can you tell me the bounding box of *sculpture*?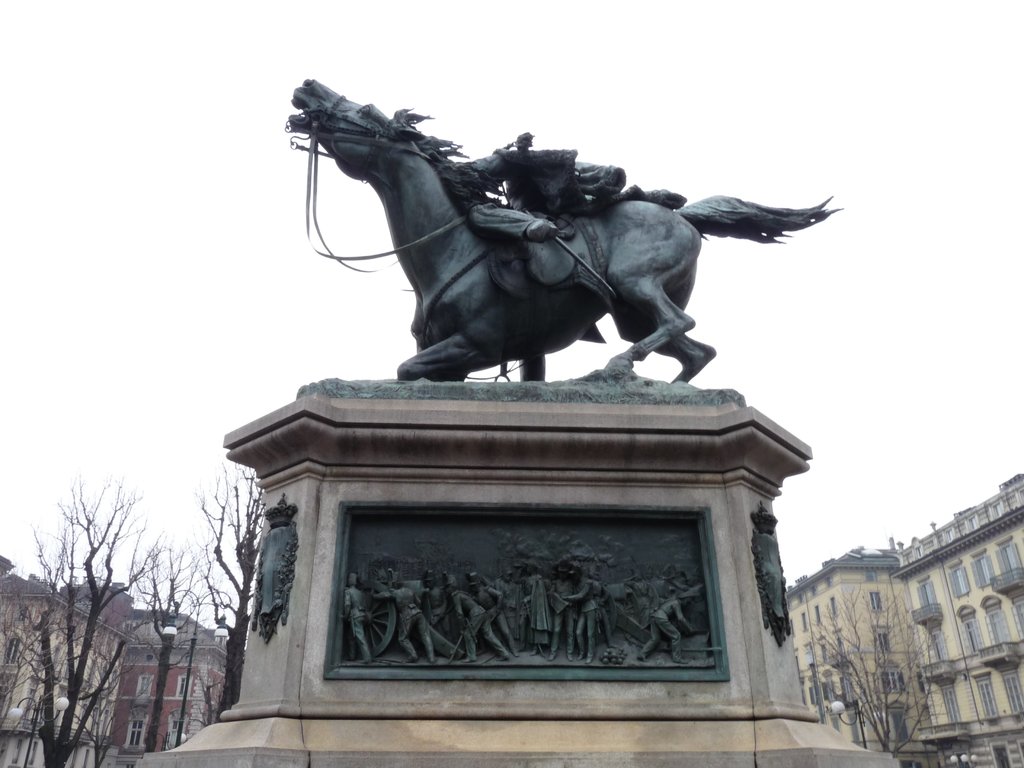
[x1=563, y1=561, x2=600, y2=665].
